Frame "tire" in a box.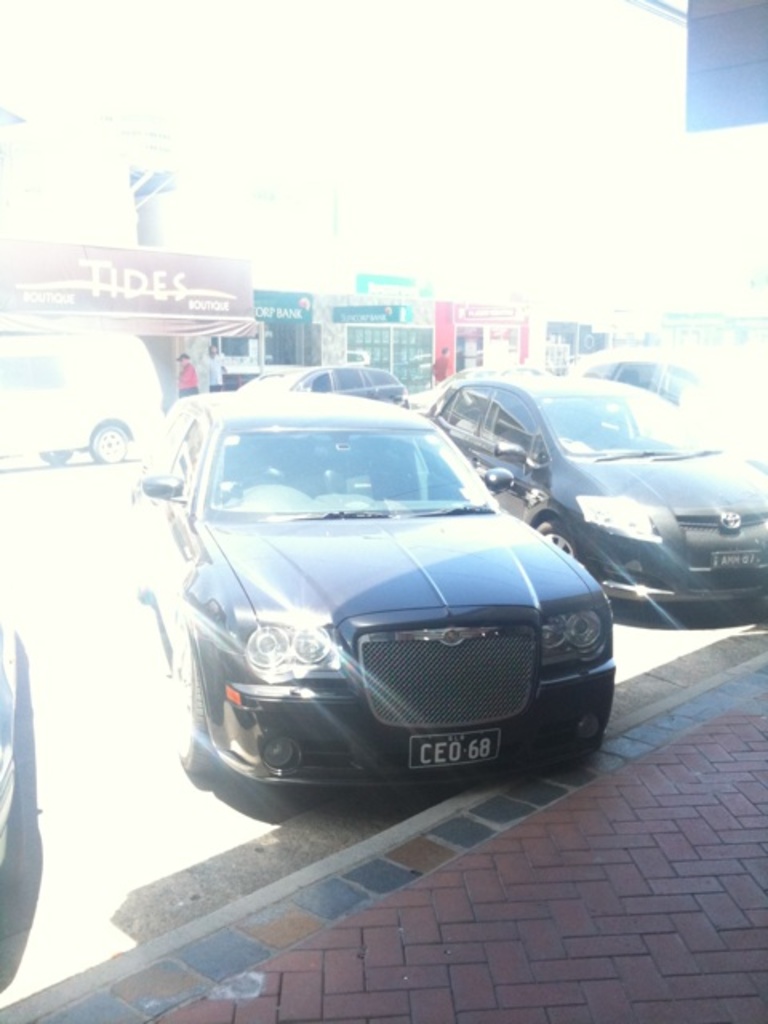
rect(86, 419, 131, 462).
